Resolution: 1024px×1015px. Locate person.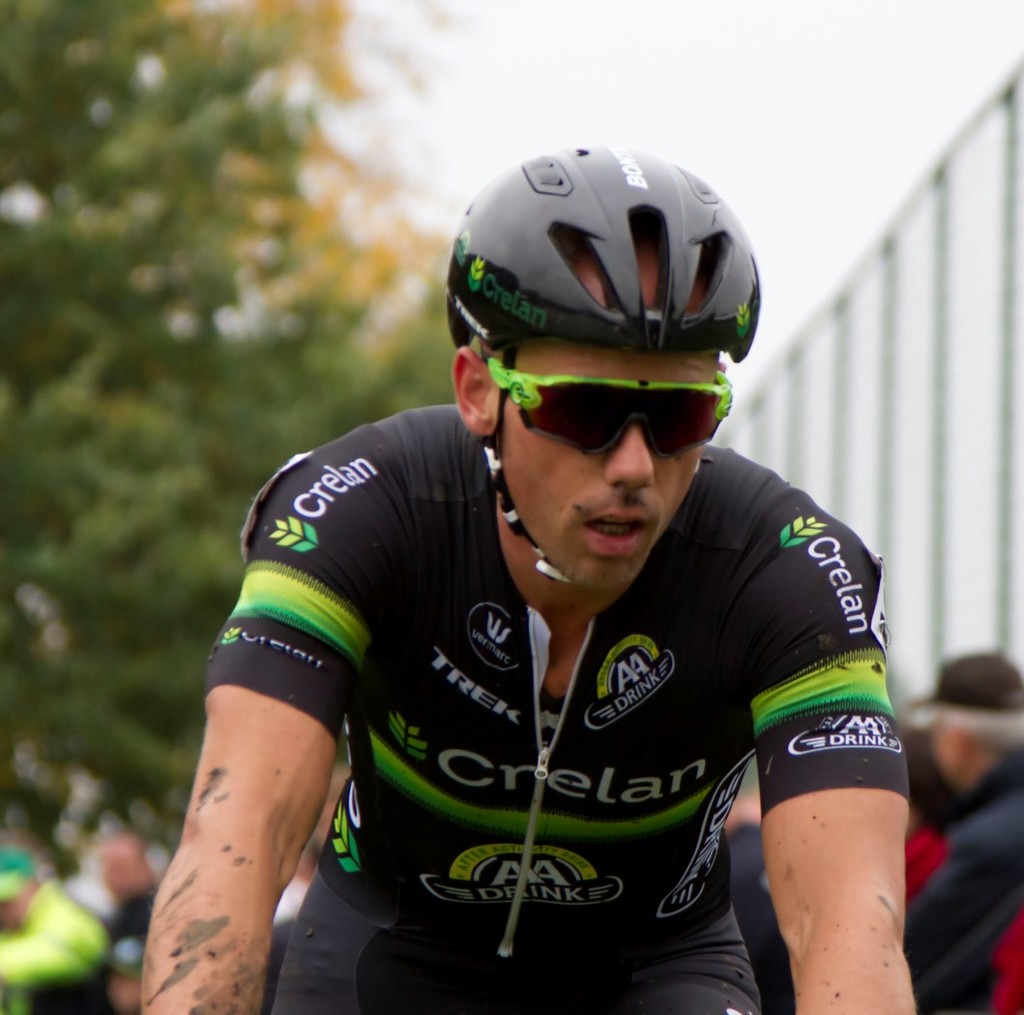
(x1=168, y1=157, x2=930, y2=1014).
